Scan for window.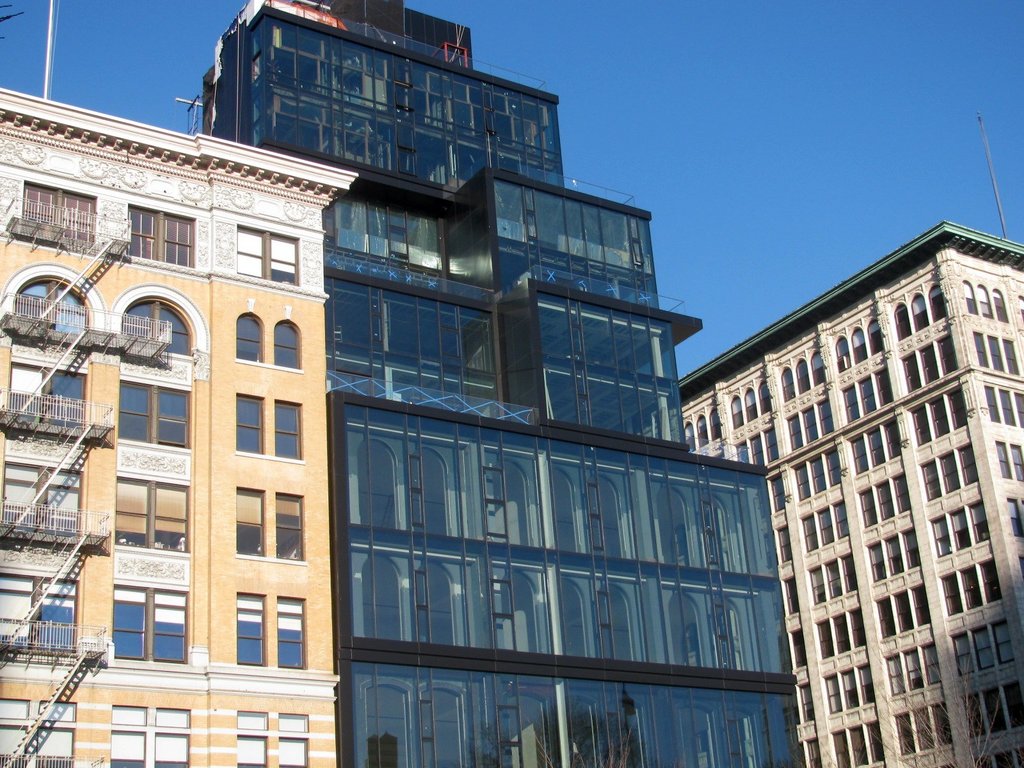
Scan result: (110,703,191,767).
